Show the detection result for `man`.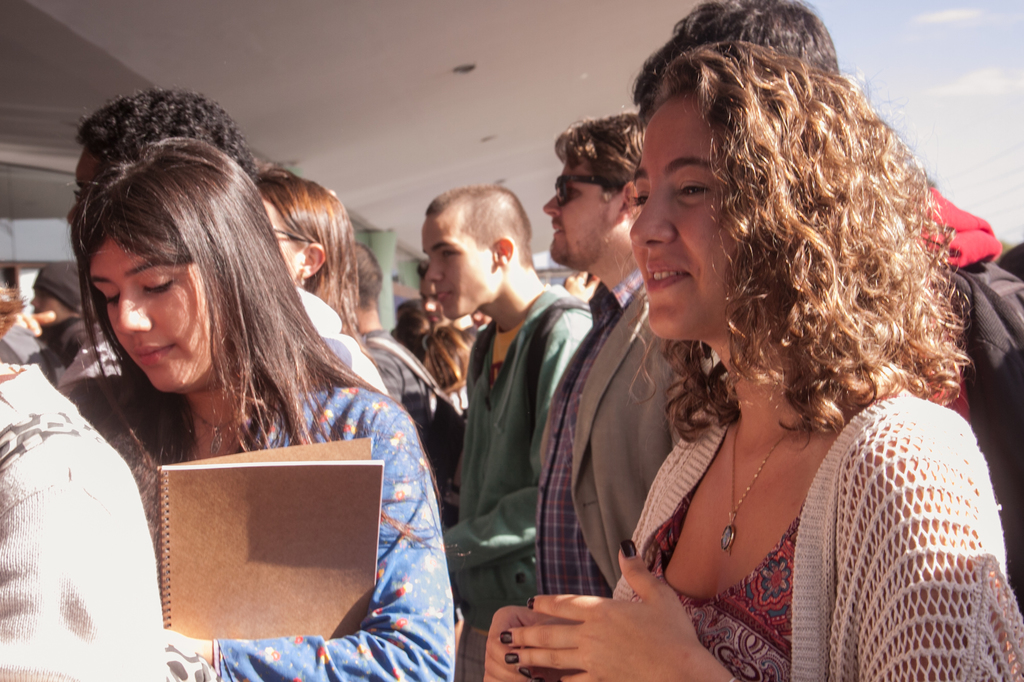
415:183:600:681.
